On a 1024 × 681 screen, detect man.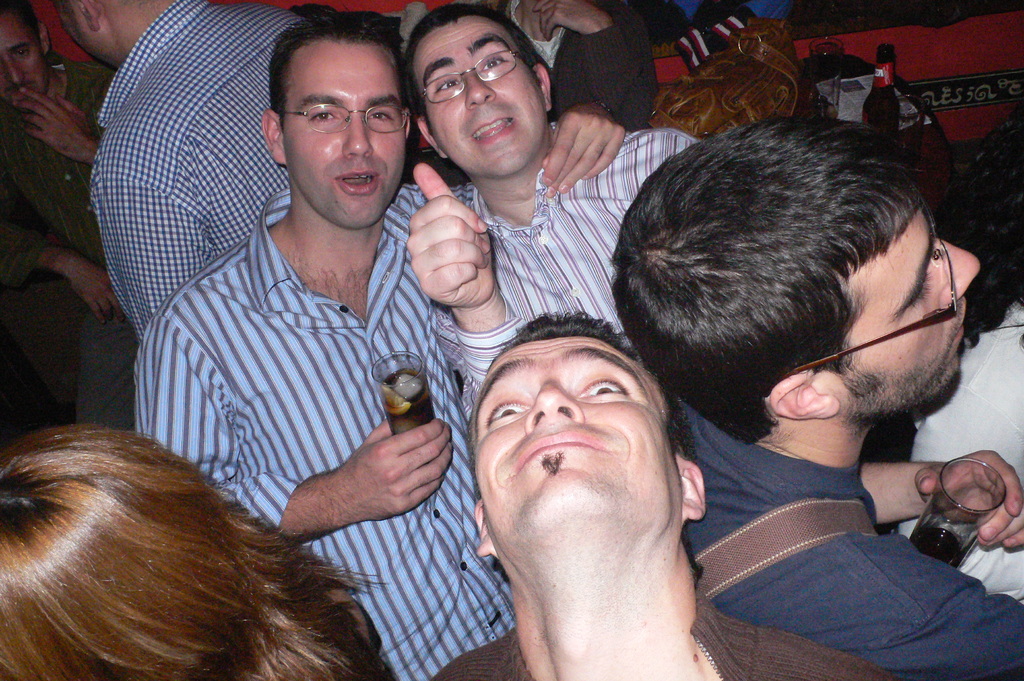
x1=401, y1=0, x2=699, y2=419.
